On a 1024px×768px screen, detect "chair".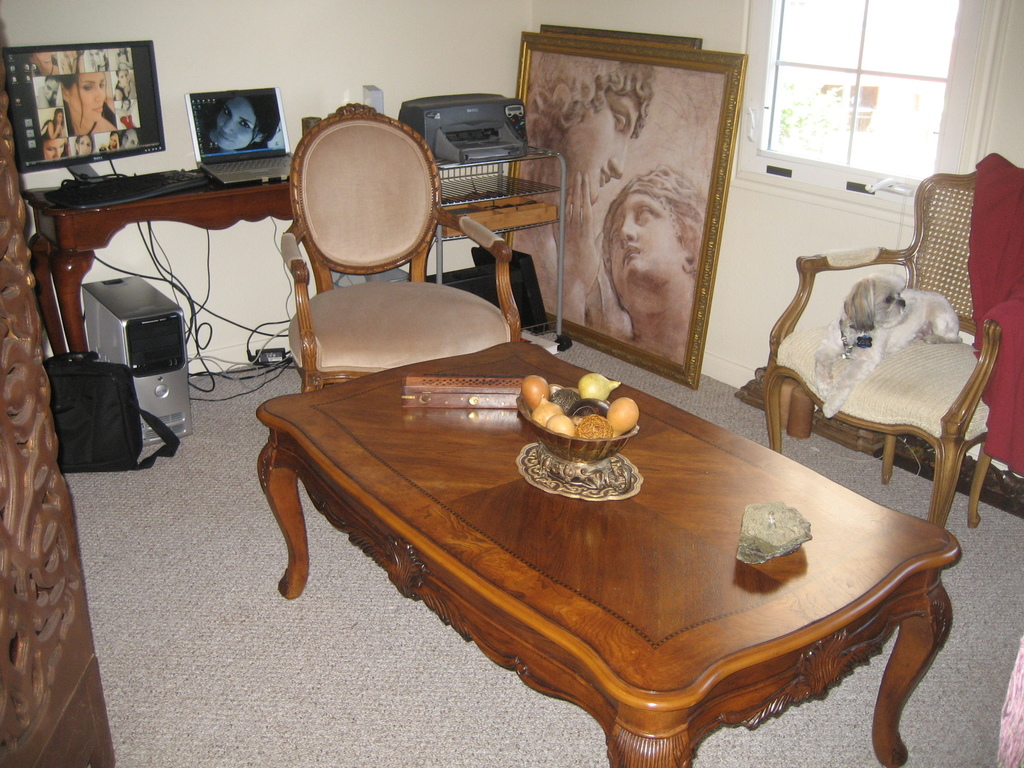
[762, 161, 1022, 543].
